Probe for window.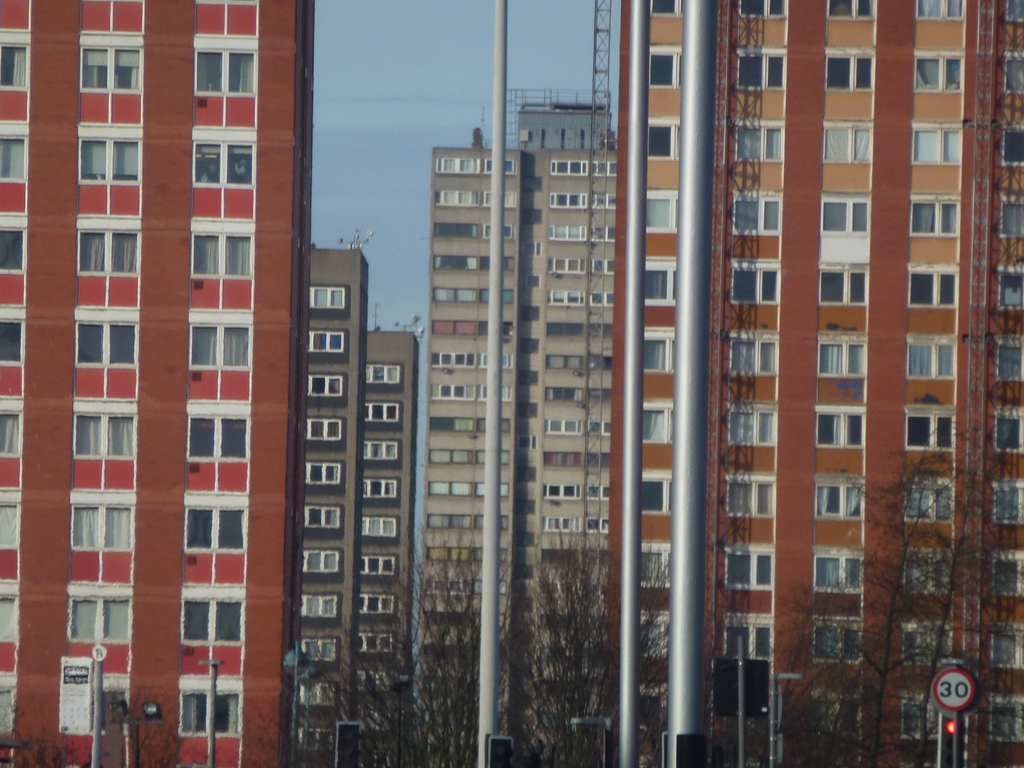
Probe result: 591/447/613/474.
